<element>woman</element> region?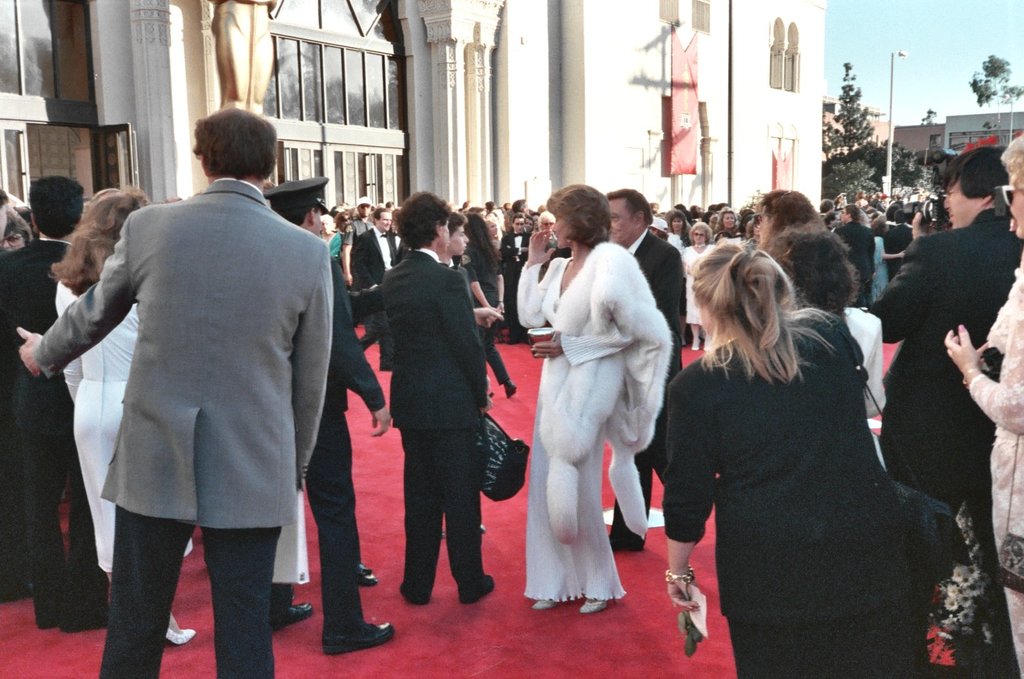
[x1=662, y1=238, x2=930, y2=678]
